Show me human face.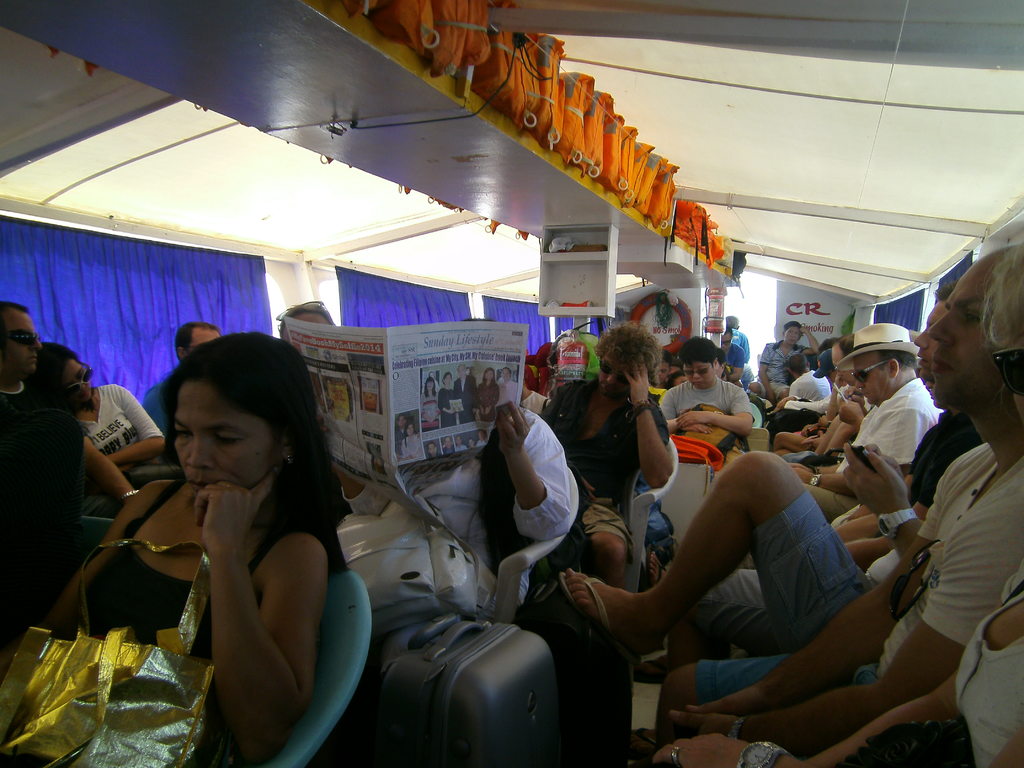
human face is here: 604, 358, 611, 388.
